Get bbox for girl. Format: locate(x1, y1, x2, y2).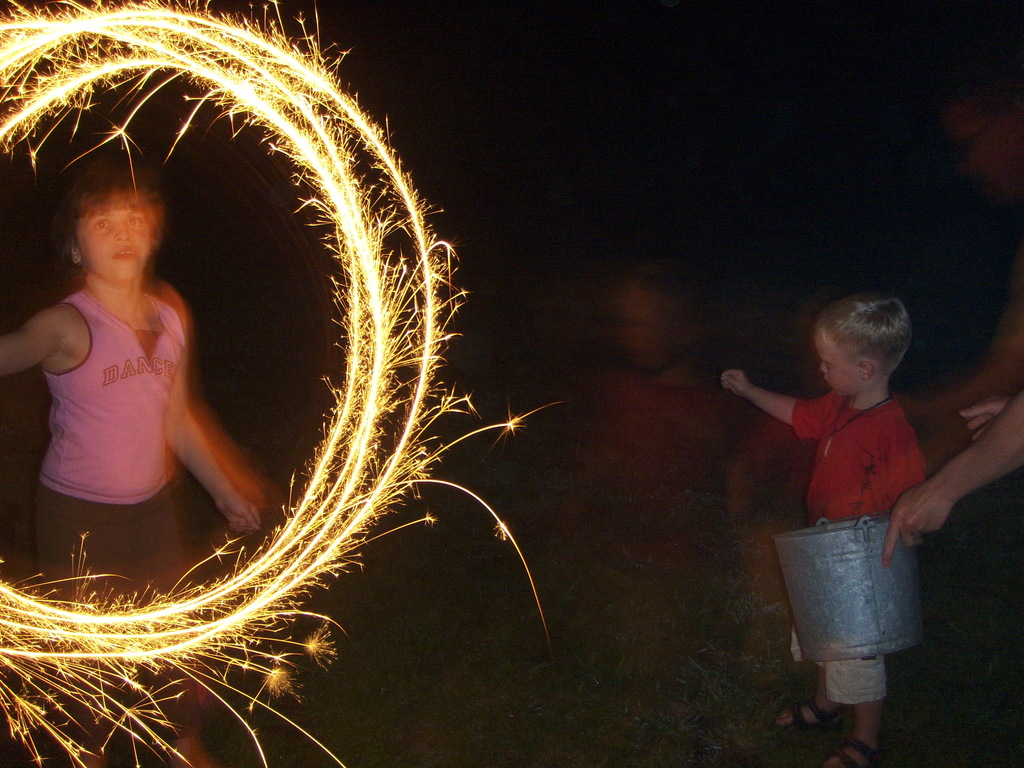
locate(0, 166, 275, 767).
